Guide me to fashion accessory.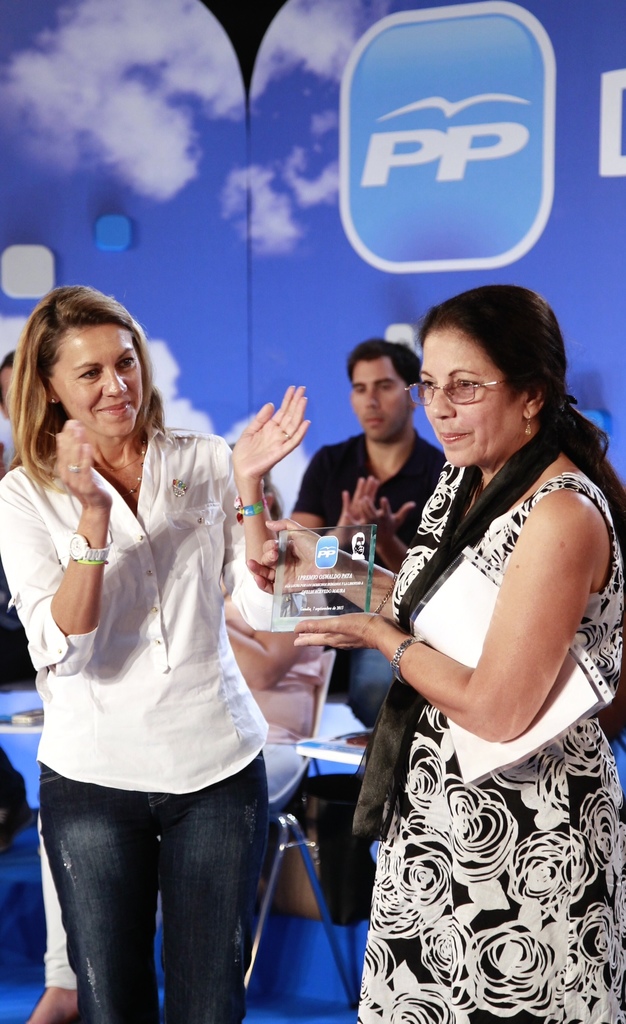
Guidance: left=372, top=573, right=395, bottom=612.
